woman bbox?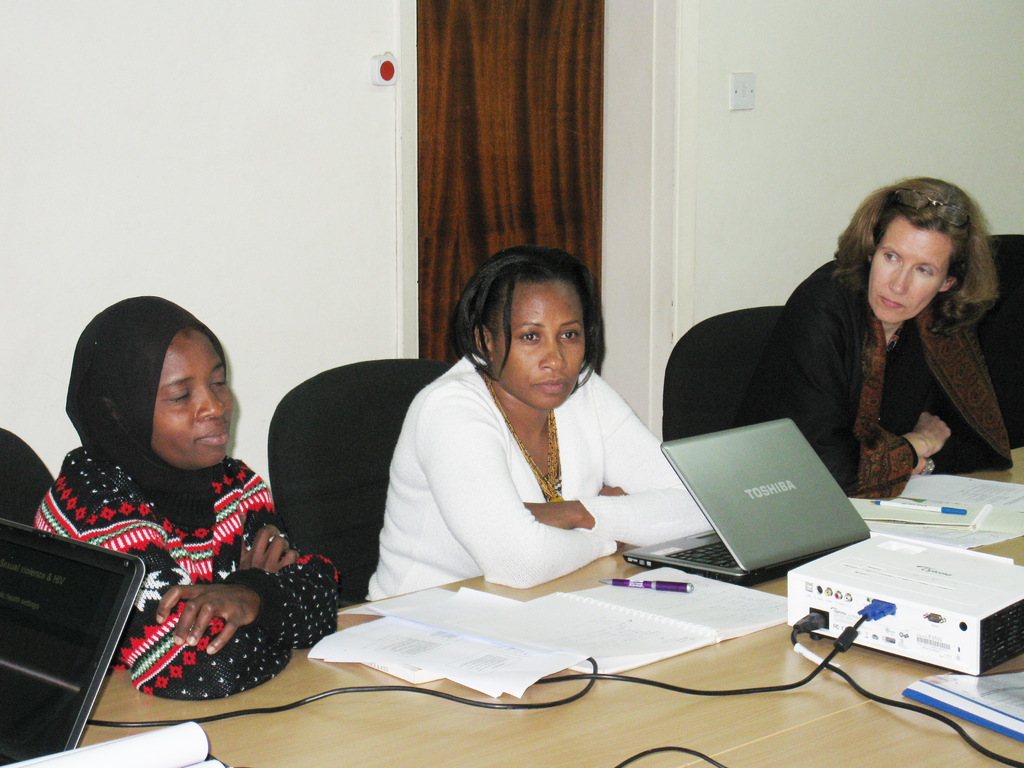
x1=365, y1=247, x2=712, y2=600
